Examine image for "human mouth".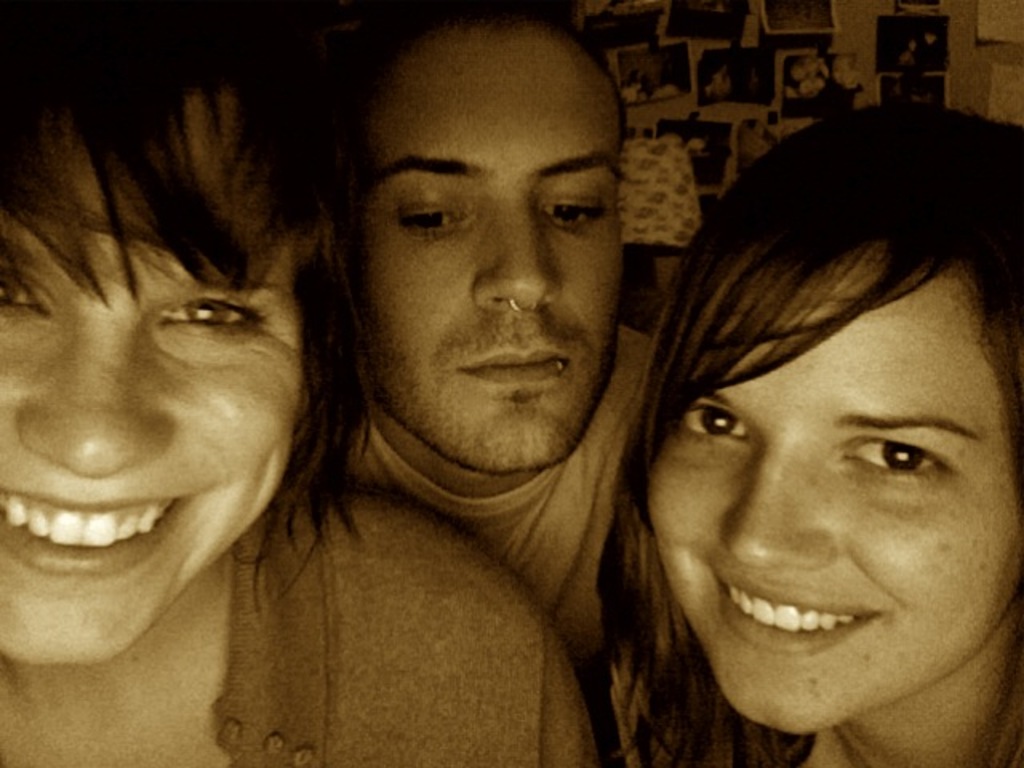
Examination result: pyautogui.locateOnScreen(712, 576, 883, 651).
